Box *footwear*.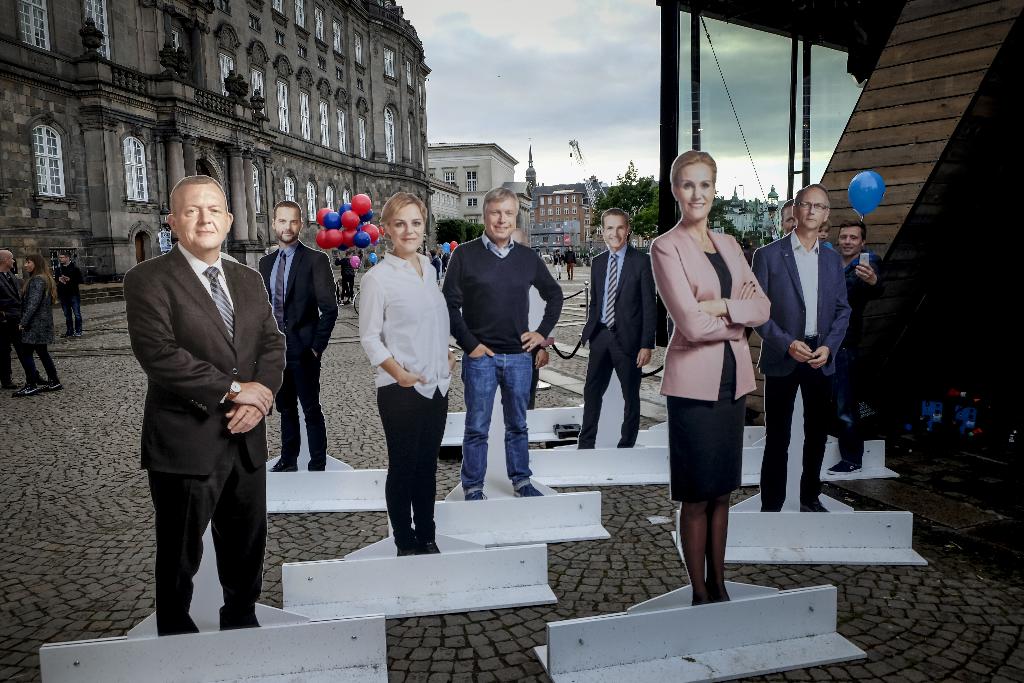
locate(826, 458, 865, 477).
